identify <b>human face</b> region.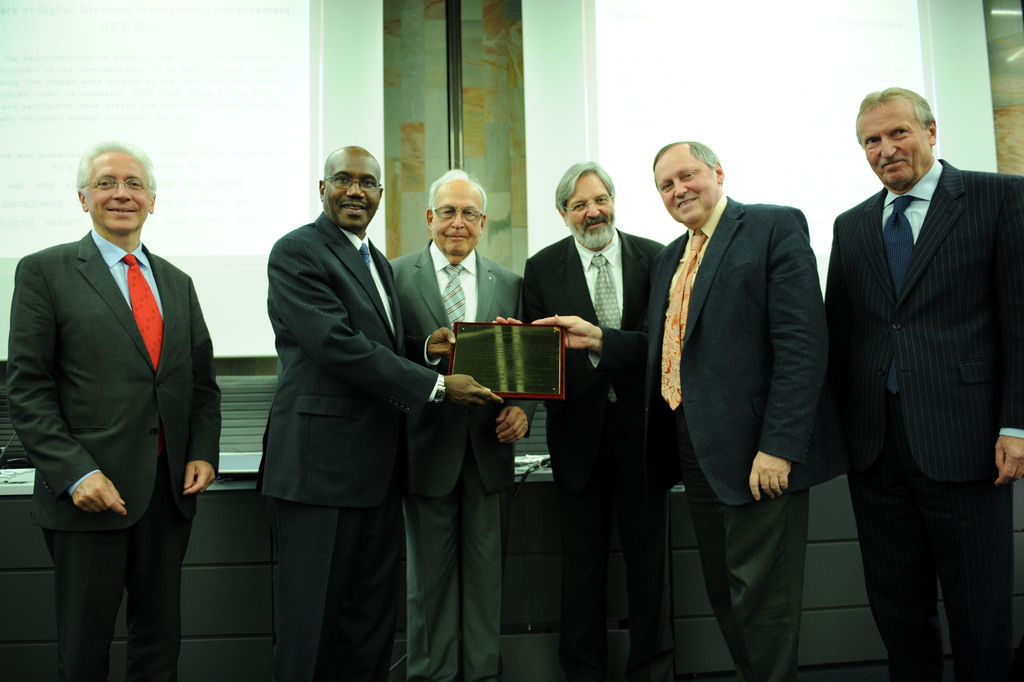
Region: 434/181/490/255.
